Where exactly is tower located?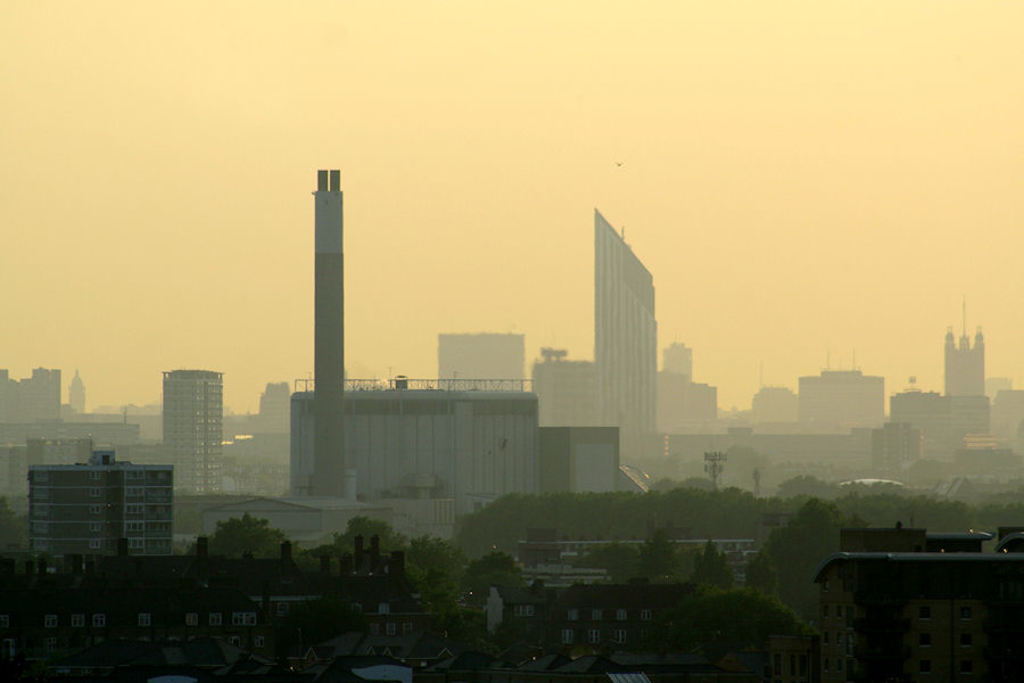
Its bounding box is <bbox>440, 340, 529, 402</bbox>.
